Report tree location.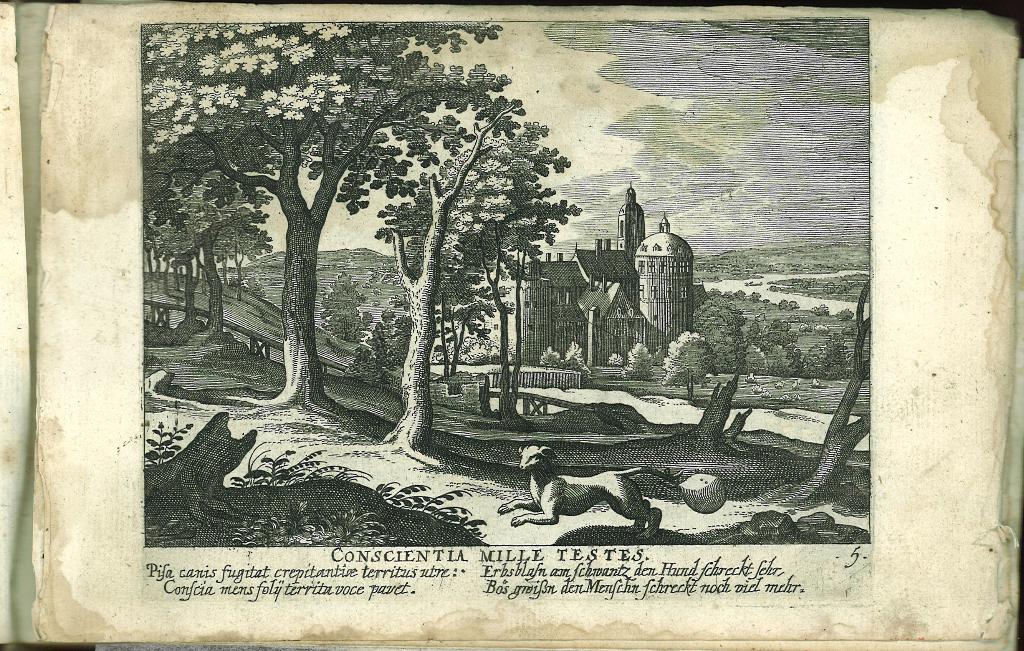
Report: {"x1": 619, "y1": 343, "x2": 660, "y2": 383}.
